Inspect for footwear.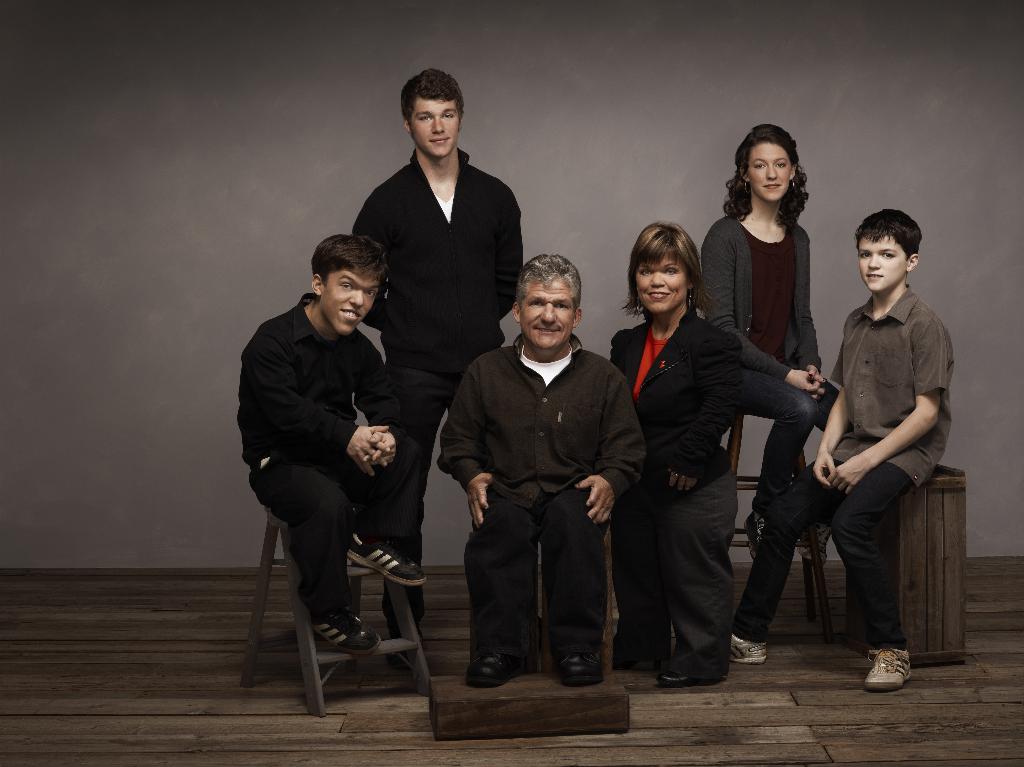
Inspection: Rect(662, 670, 728, 691).
